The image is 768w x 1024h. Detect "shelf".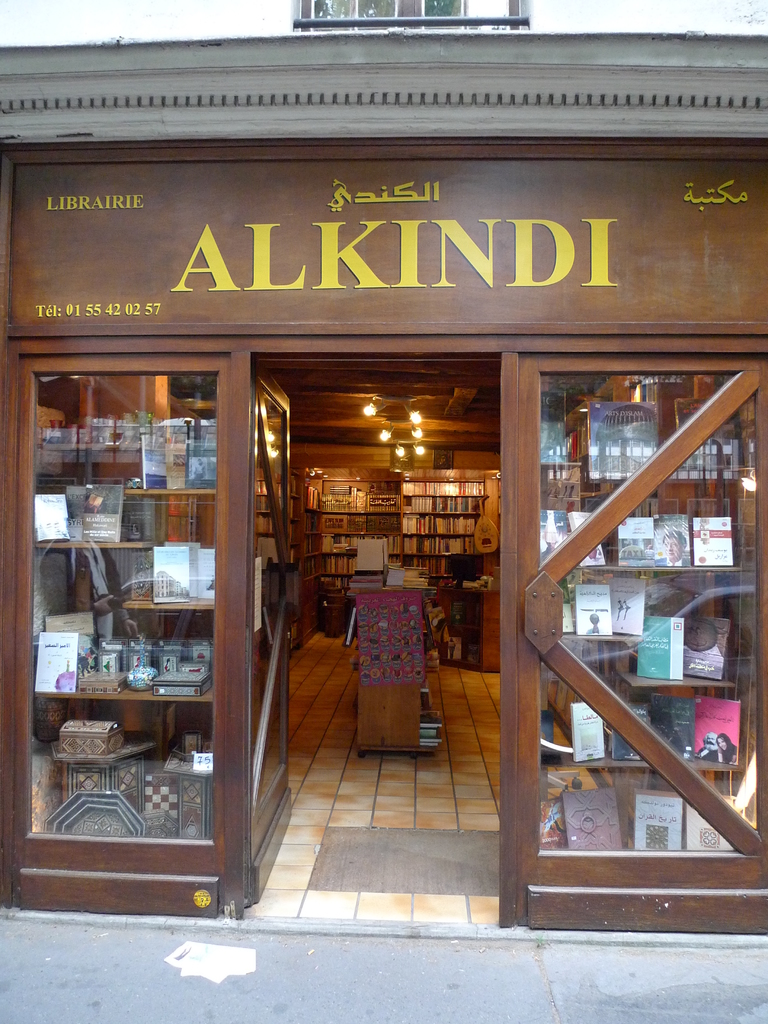
Detection: 536, 763, 758, 860.
